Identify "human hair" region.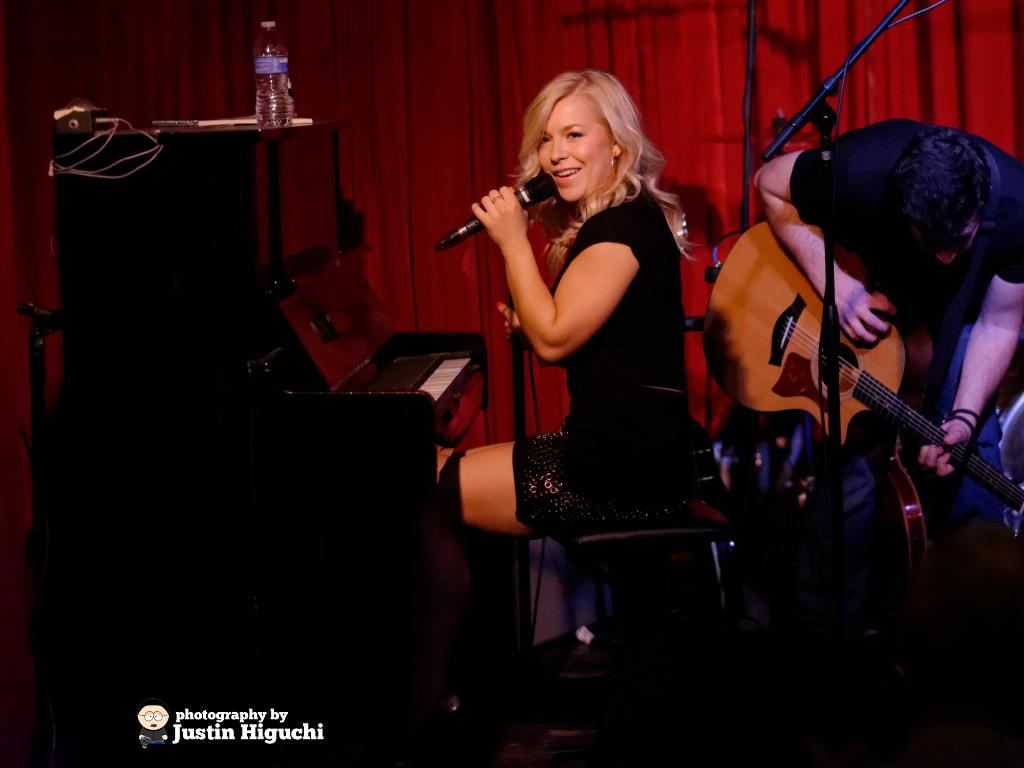
Region: box(889, 126, 993, 248).
